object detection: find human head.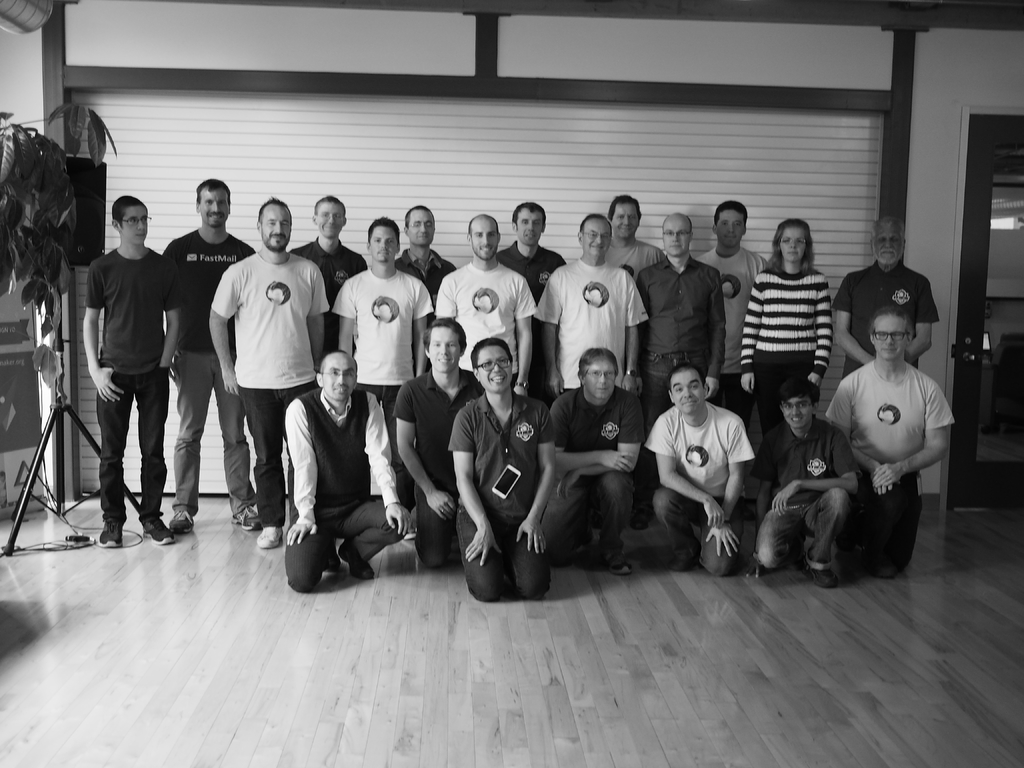
box=[581, 346, 618, 398].
